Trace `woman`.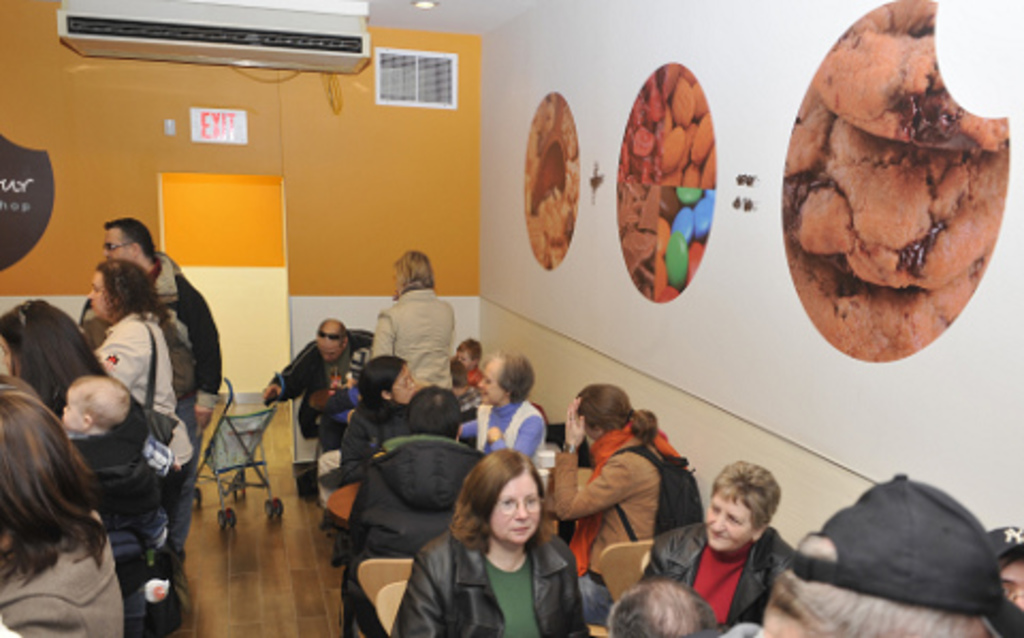
Traced to bbox=(538, 378, 685, 629).
